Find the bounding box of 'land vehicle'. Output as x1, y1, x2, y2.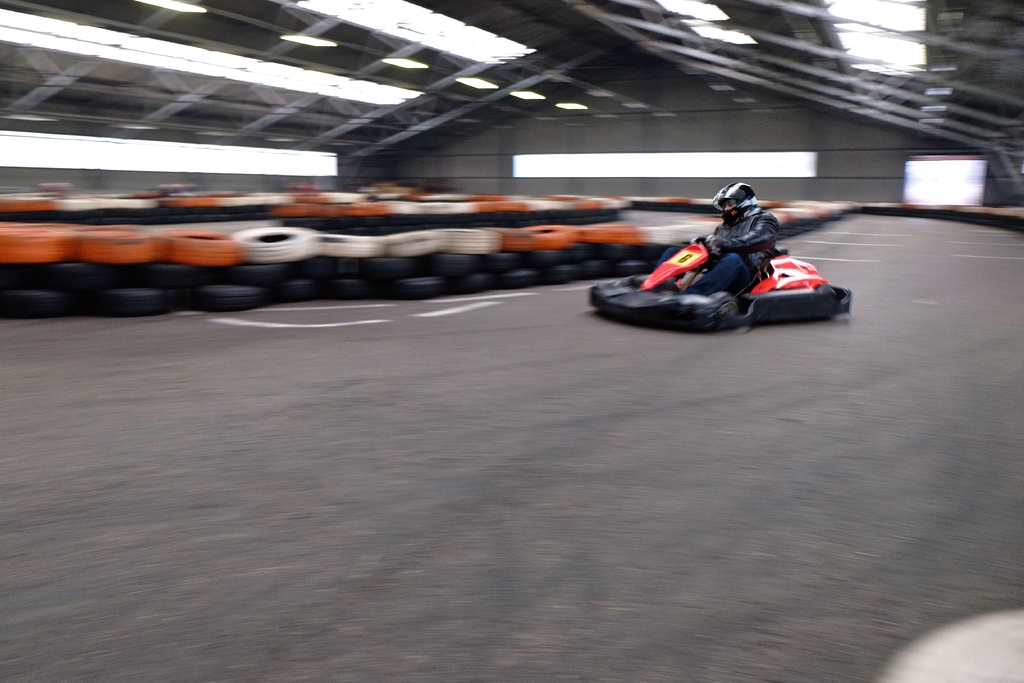
584, 232, 850, 336.
